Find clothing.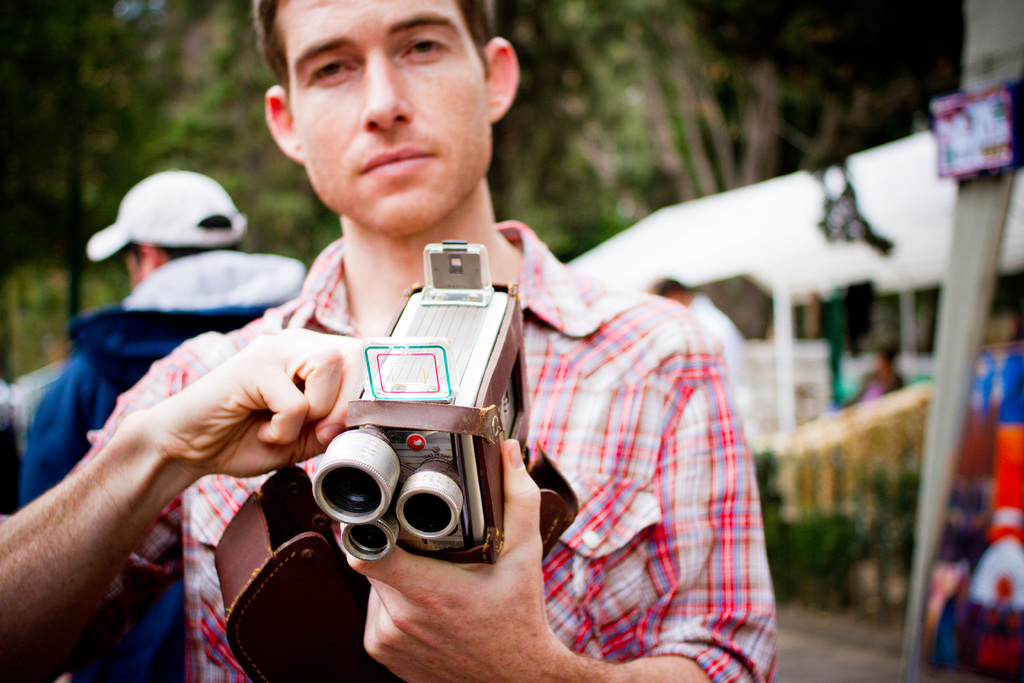
<region>67, 220, 783, 682</region>.
